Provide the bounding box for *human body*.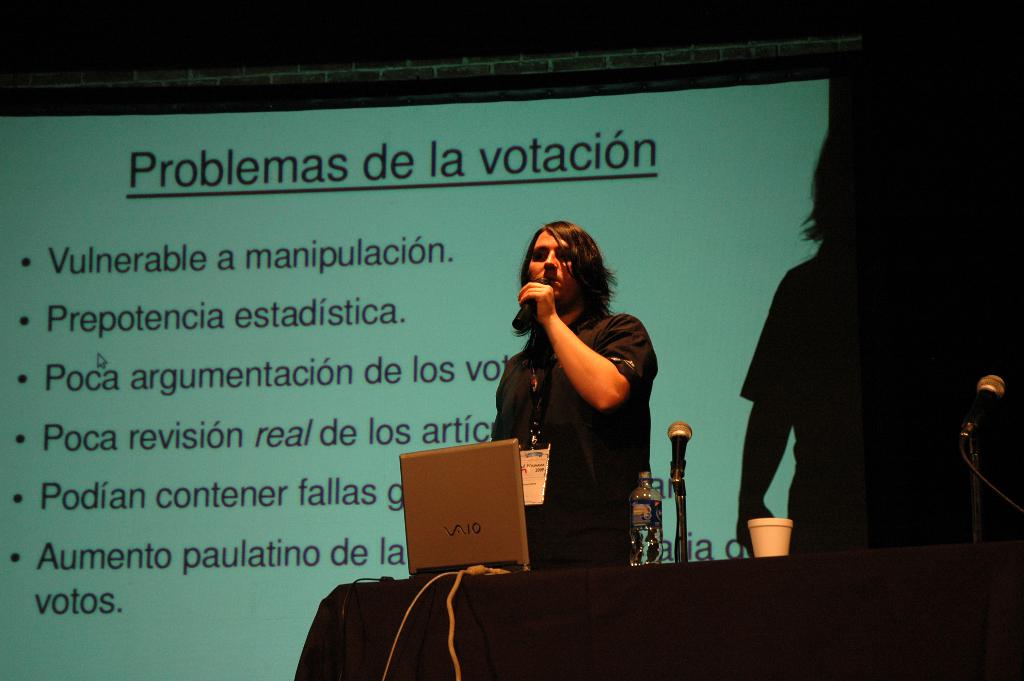
{"x1": 737, "y1": 106, "x2": 965, "y2": 557}.
